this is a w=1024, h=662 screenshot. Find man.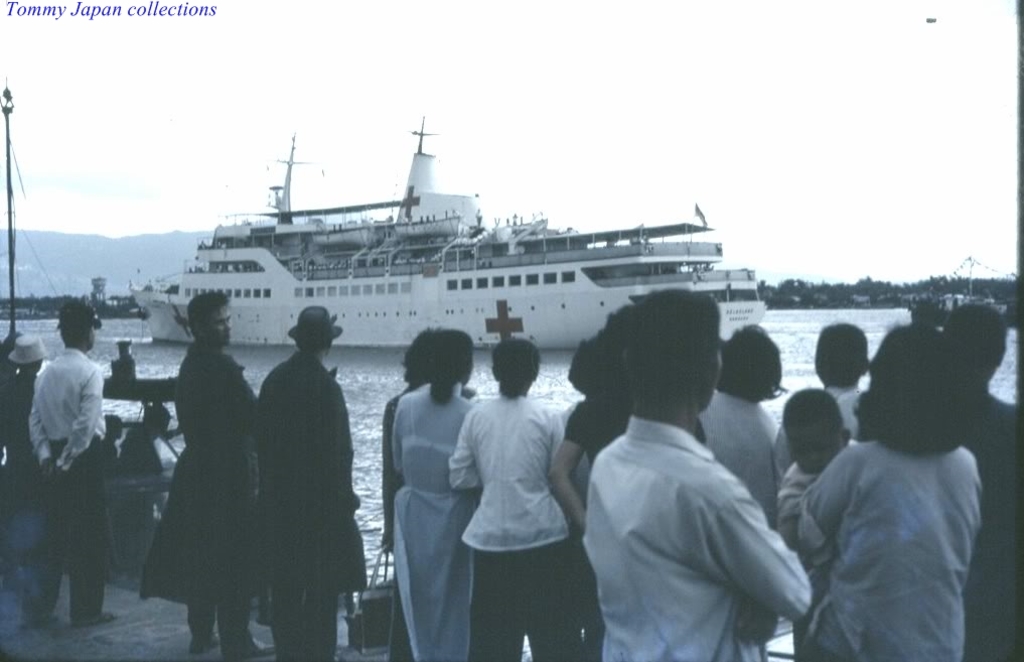
Bounding box: box(254, 301, 369, 661).
